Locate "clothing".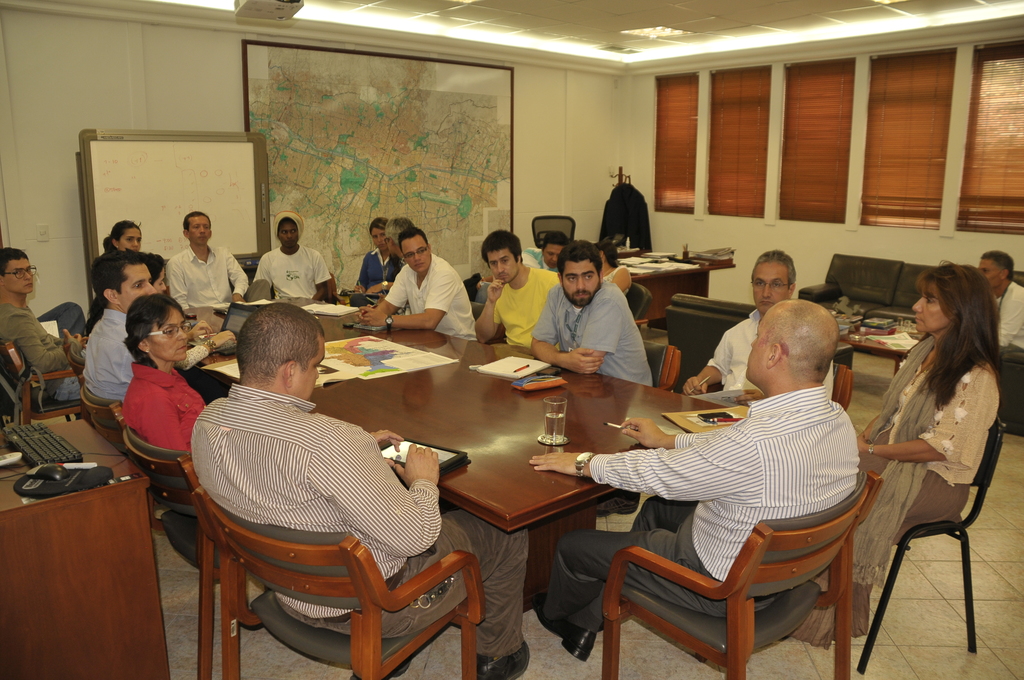
Bounding box: rect(854, 332, 1003, 609).
